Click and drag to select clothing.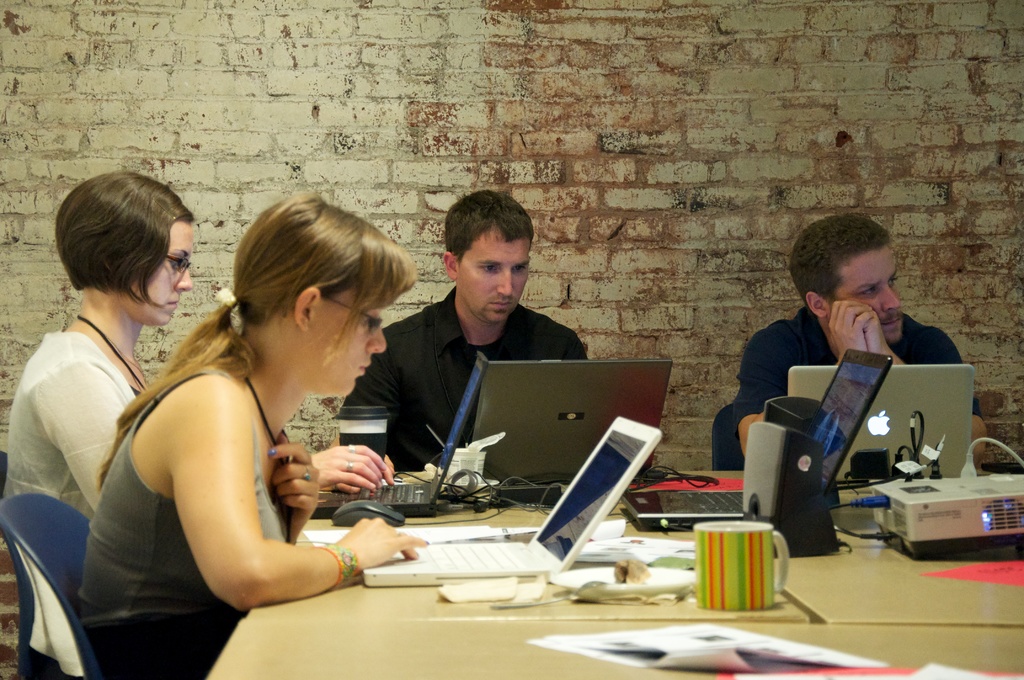
Selection: <box>70,341,296,679</box>.
